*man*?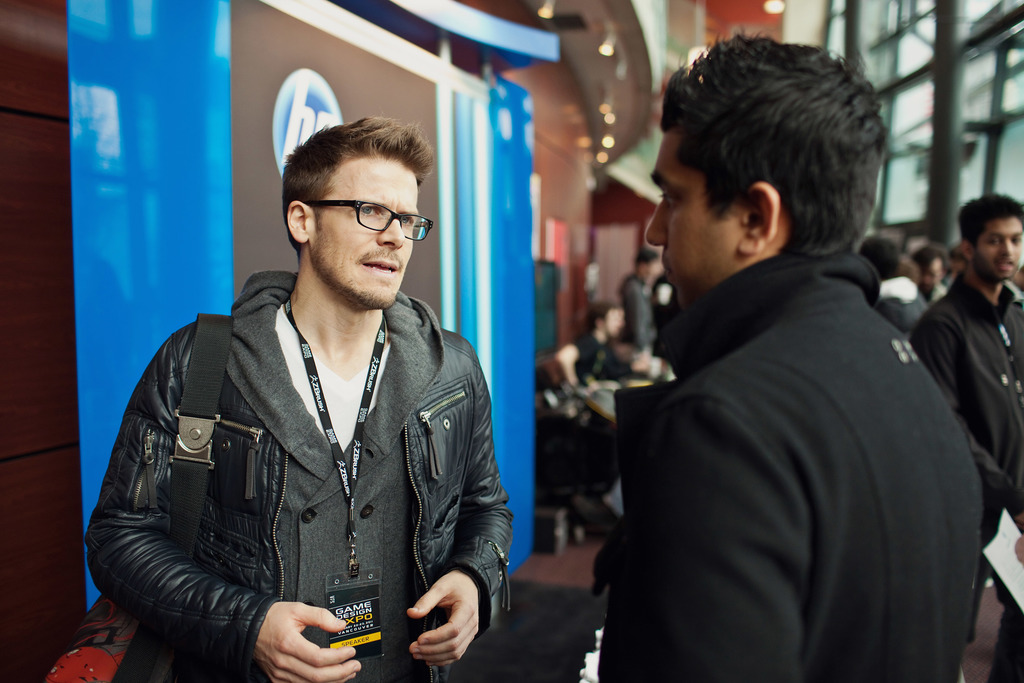
104:131:518:661
